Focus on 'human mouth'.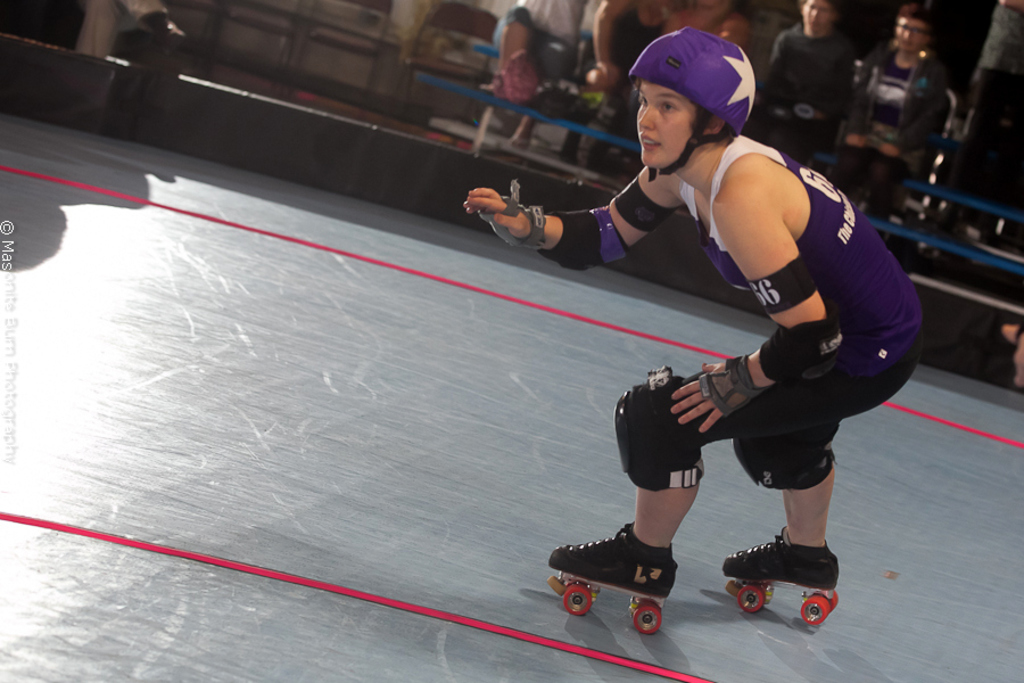
Focused at locate(808, 19, 823, 27).
